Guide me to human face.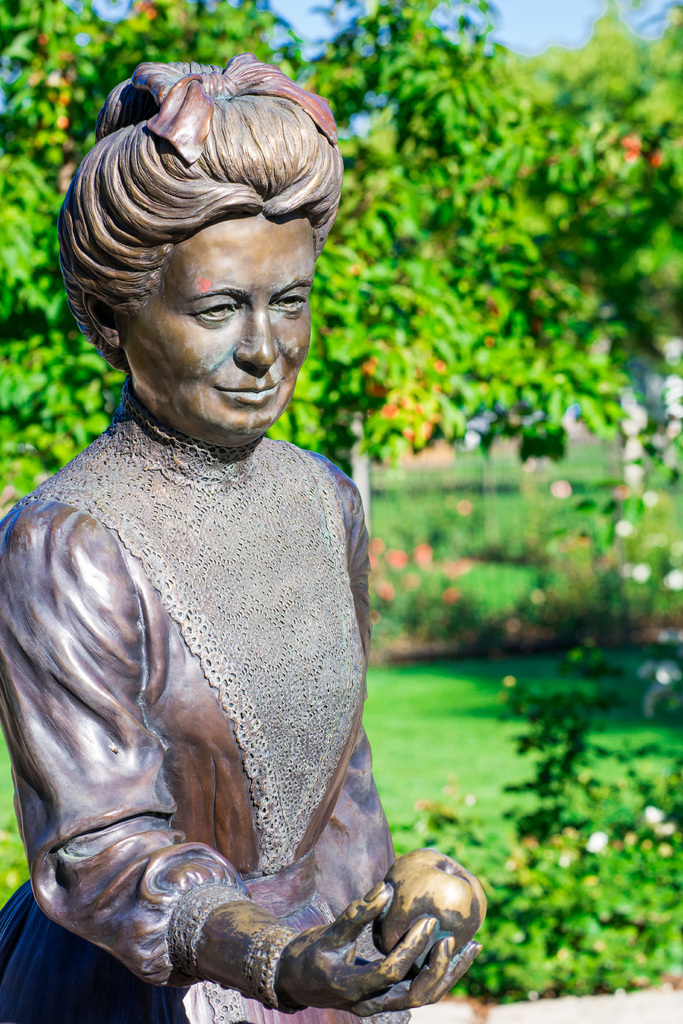
Guidance: {"left": 124, "top": 211, "right": 316, "bottom": 452}.
